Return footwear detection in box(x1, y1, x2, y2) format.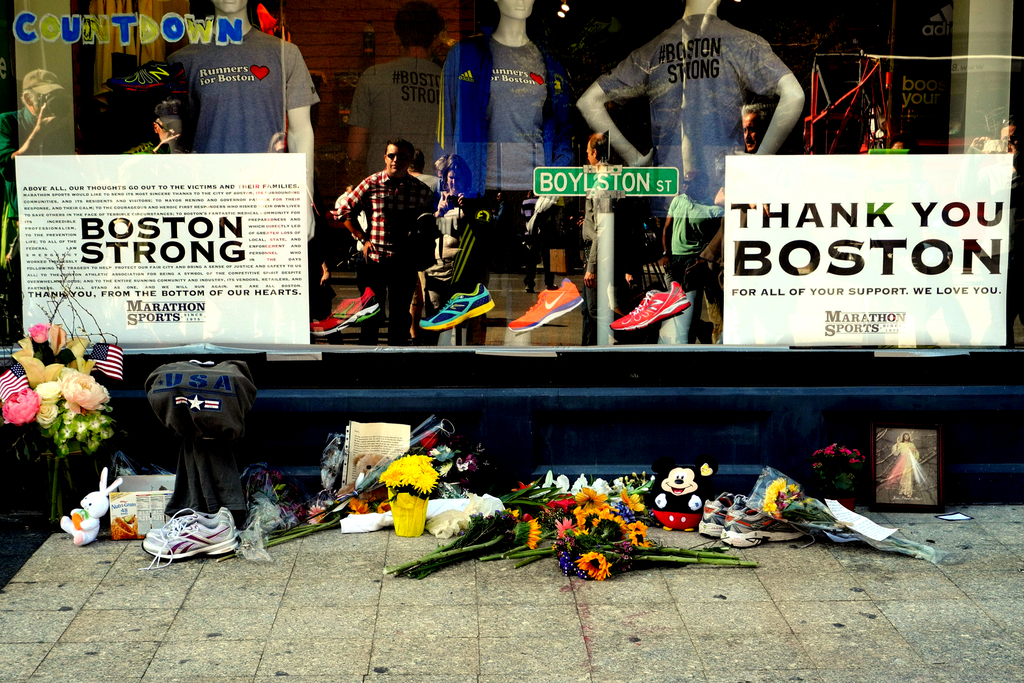
box(146, 514, 235, 547).
